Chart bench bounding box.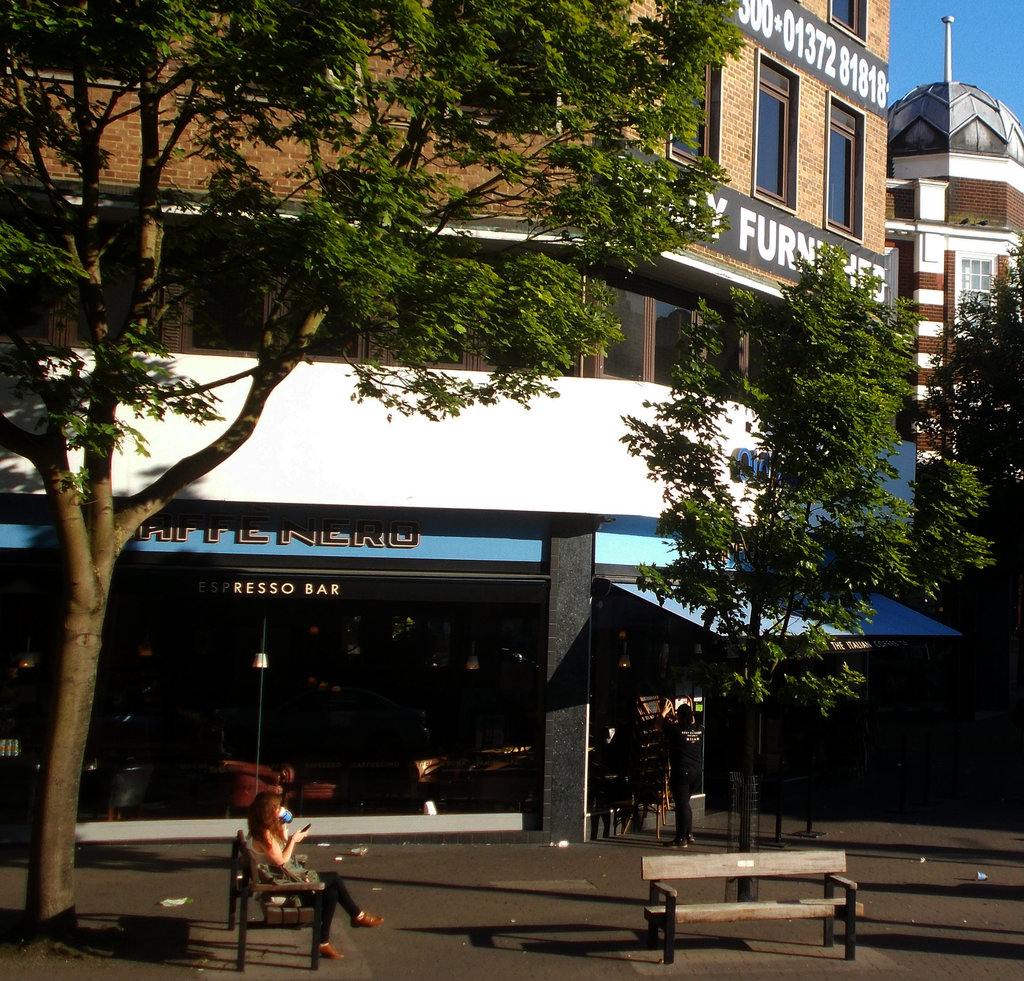
Charted: <box>220,829,333,973</box>.
